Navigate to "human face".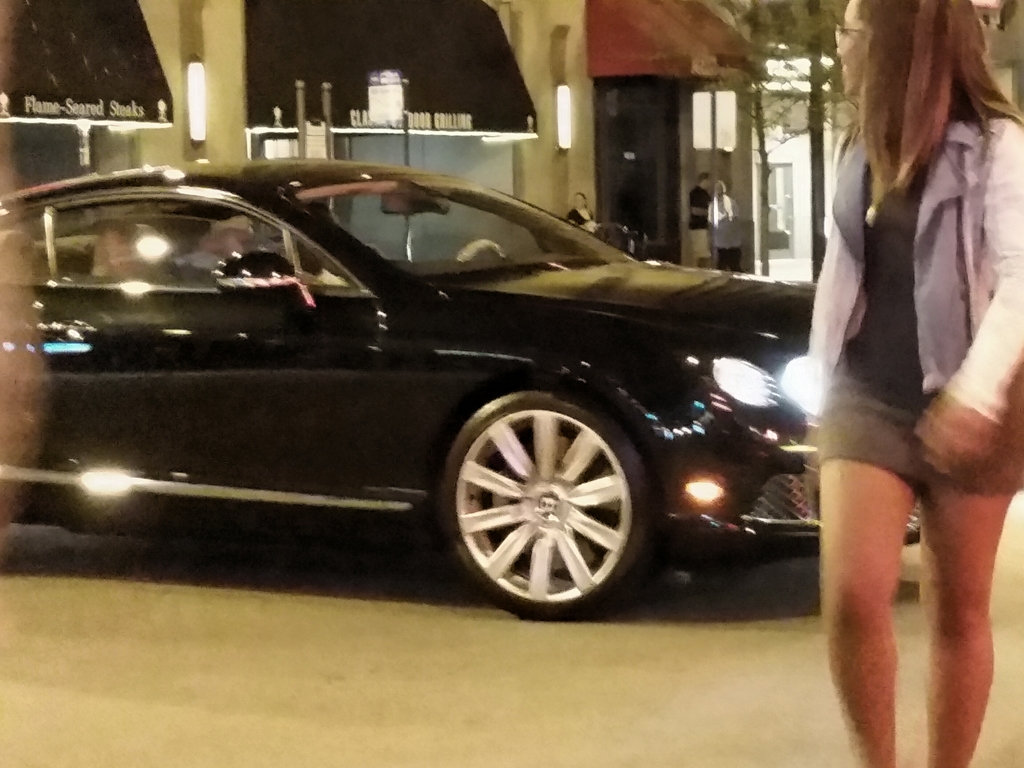
Navigation target: 840:0:868:89.
